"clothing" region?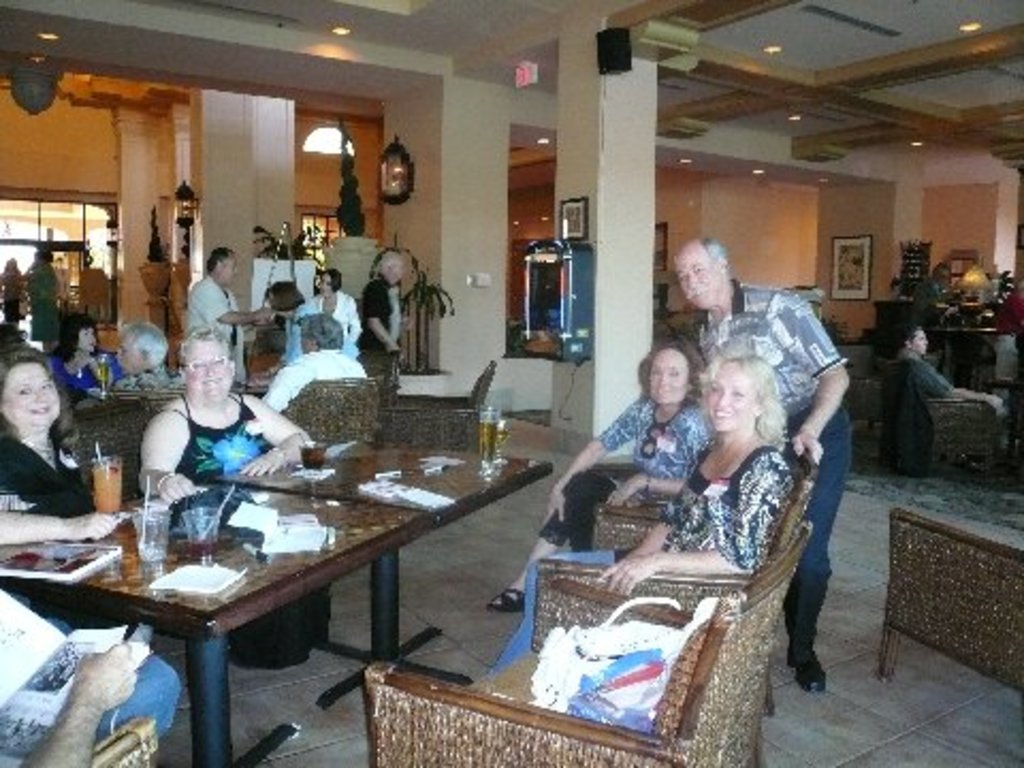
164,403,337,668
